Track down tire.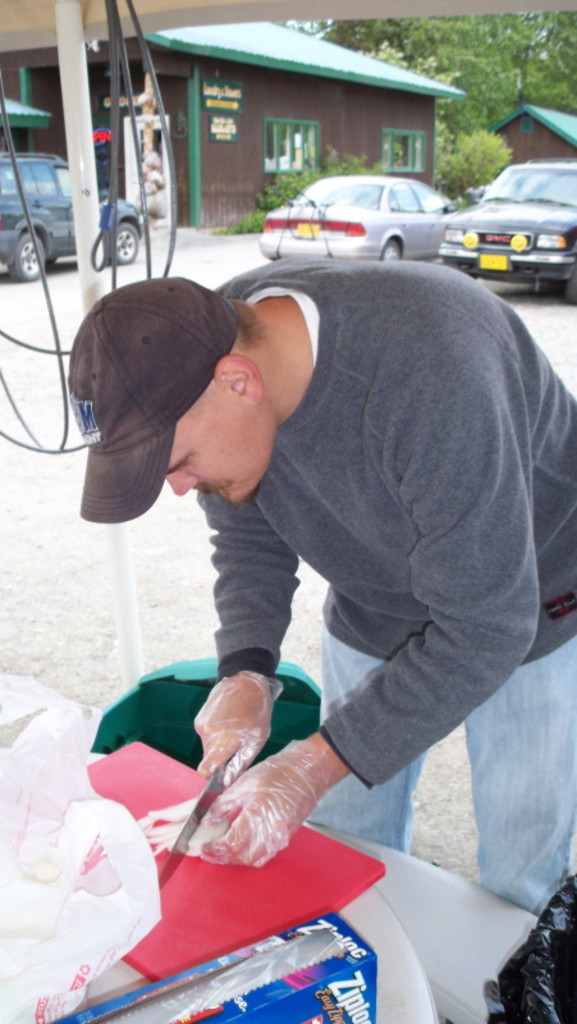
Tracked to (left=564, top=271, right=576, bottom=300).
